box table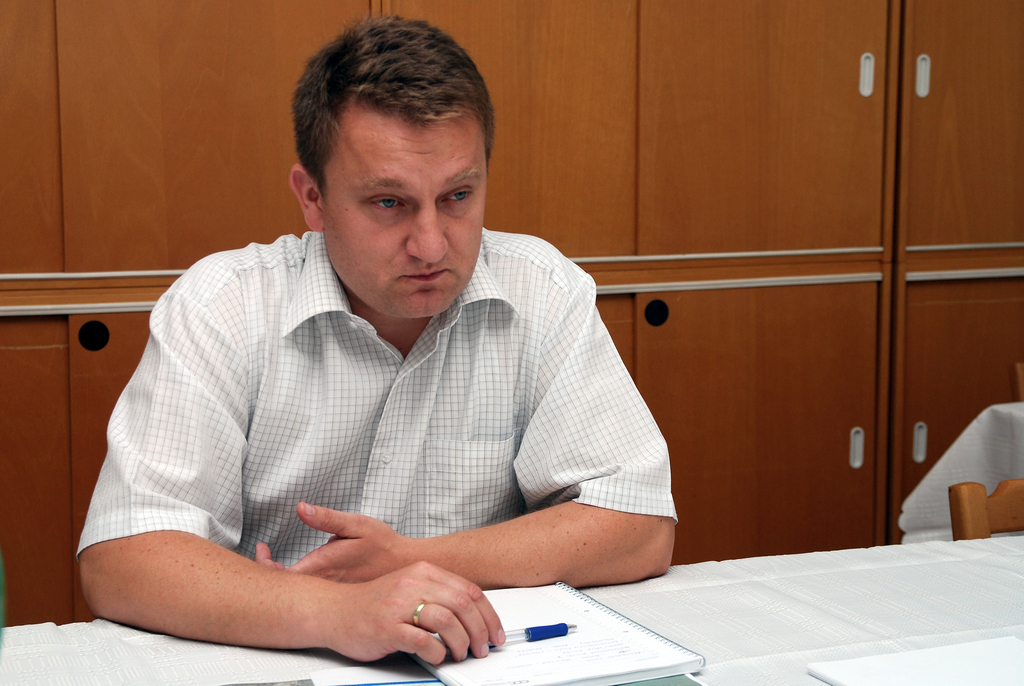
left=0, top=532, right=1023, bottom=685
